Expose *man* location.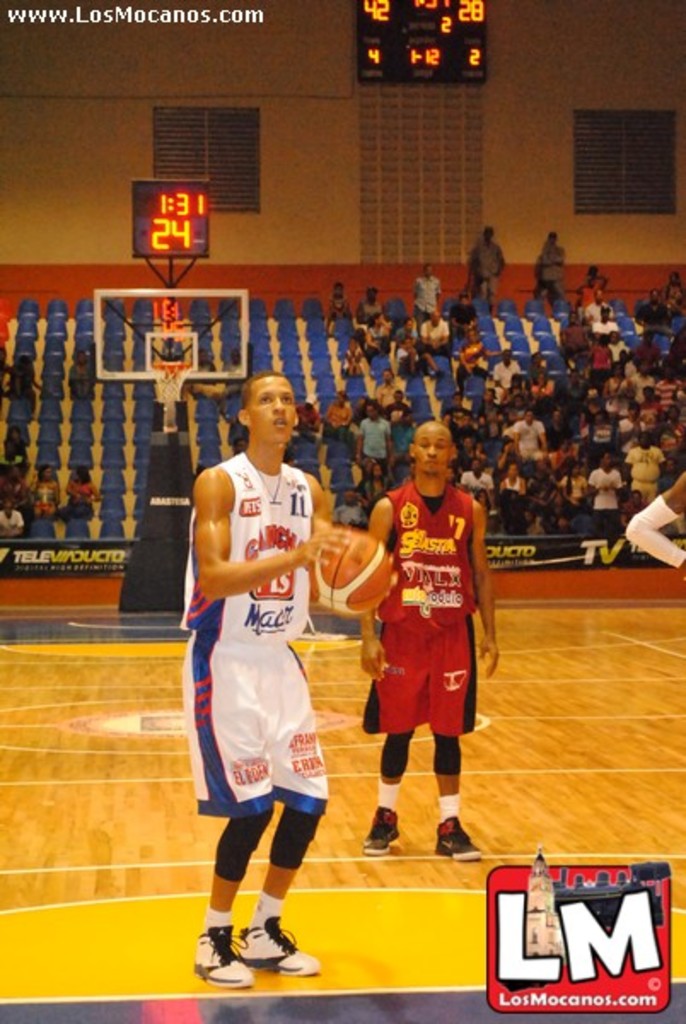
Exposed at box(481, 387, 500, 439).
